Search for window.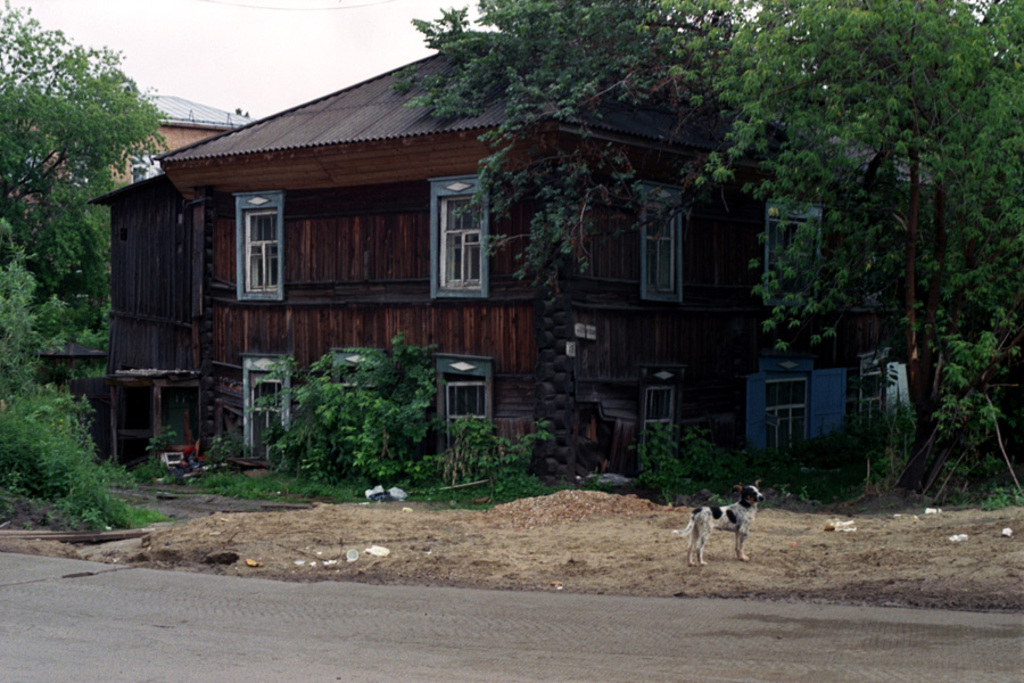
Found at {"left": 642, "top": 197, "right": 686, "bottom": 298}.
